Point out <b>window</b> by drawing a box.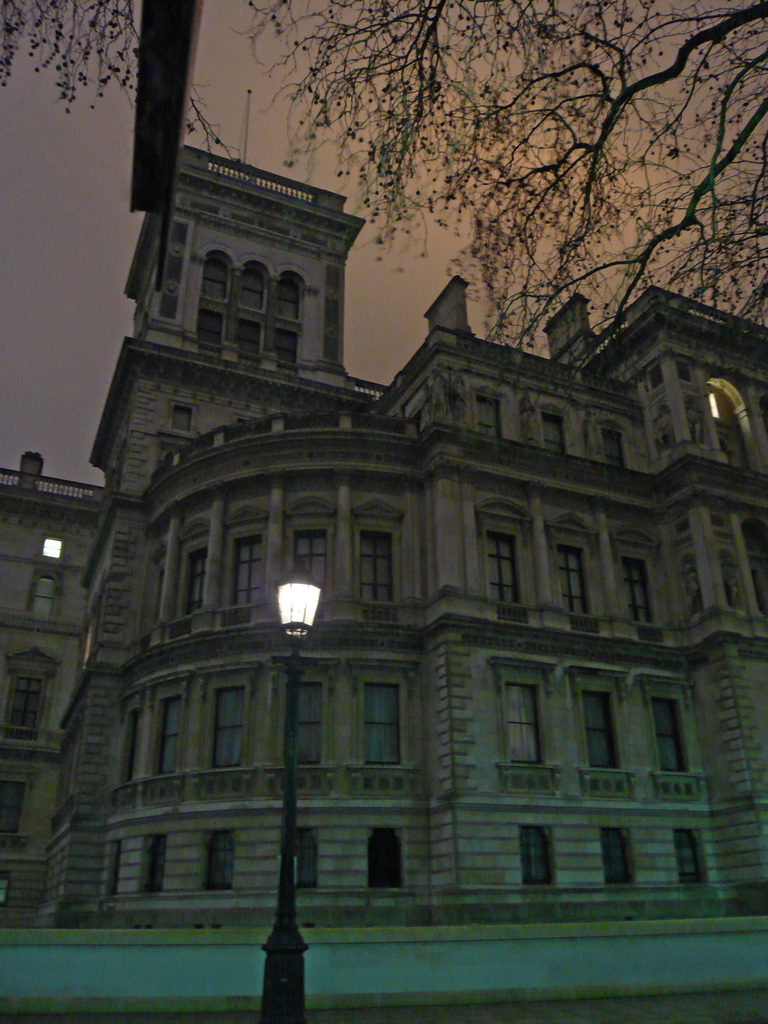
<region>596, 830, 632, 890</region>.
